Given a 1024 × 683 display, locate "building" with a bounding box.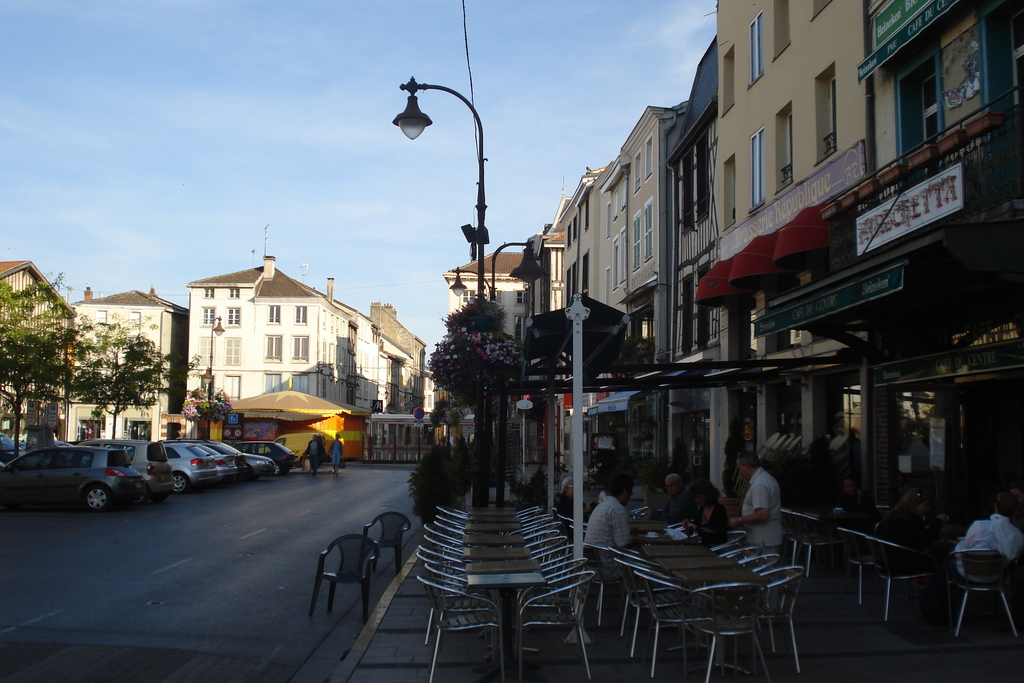
Located: BBox(447, 256, 532, 342).
